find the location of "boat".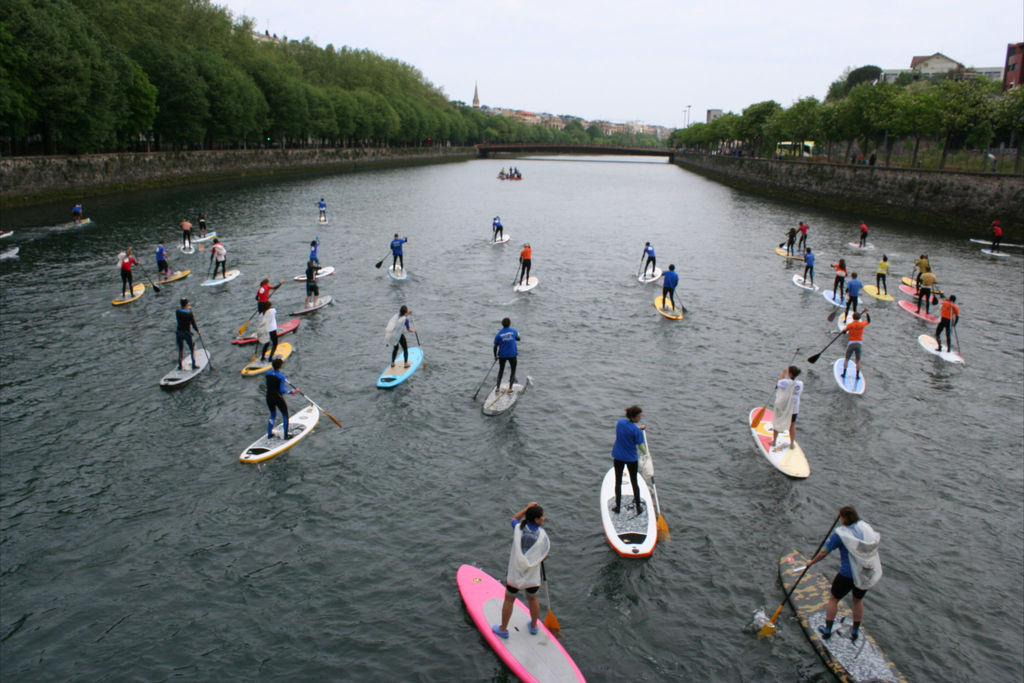
Location: {"left": 202, "top": 269, "right": 241, "bottom": 286}.
